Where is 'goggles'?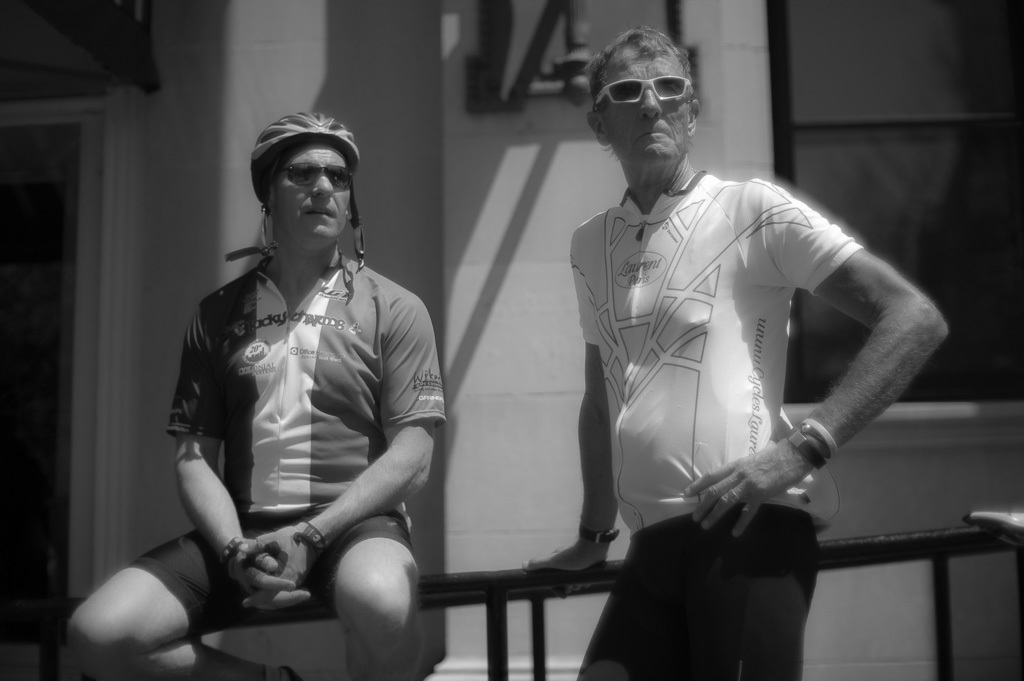
{"x1": 587, "y1": 75, "x2": 692, "y2": 106}.
